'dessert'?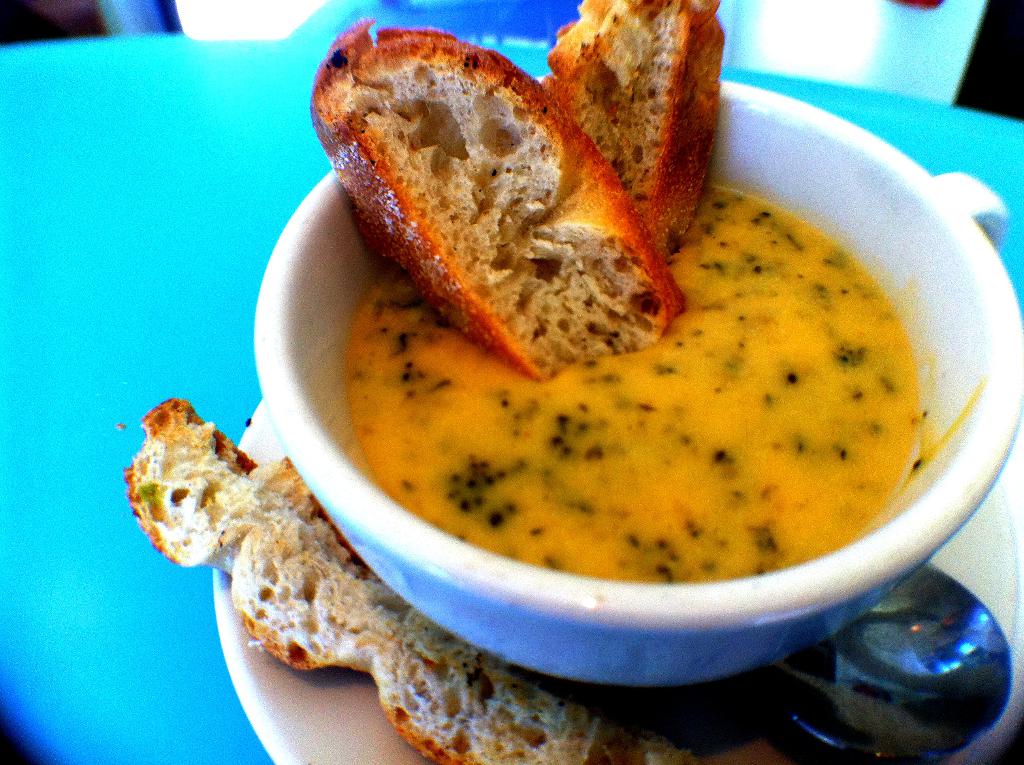
l=546, t=18, r=722, b=219
